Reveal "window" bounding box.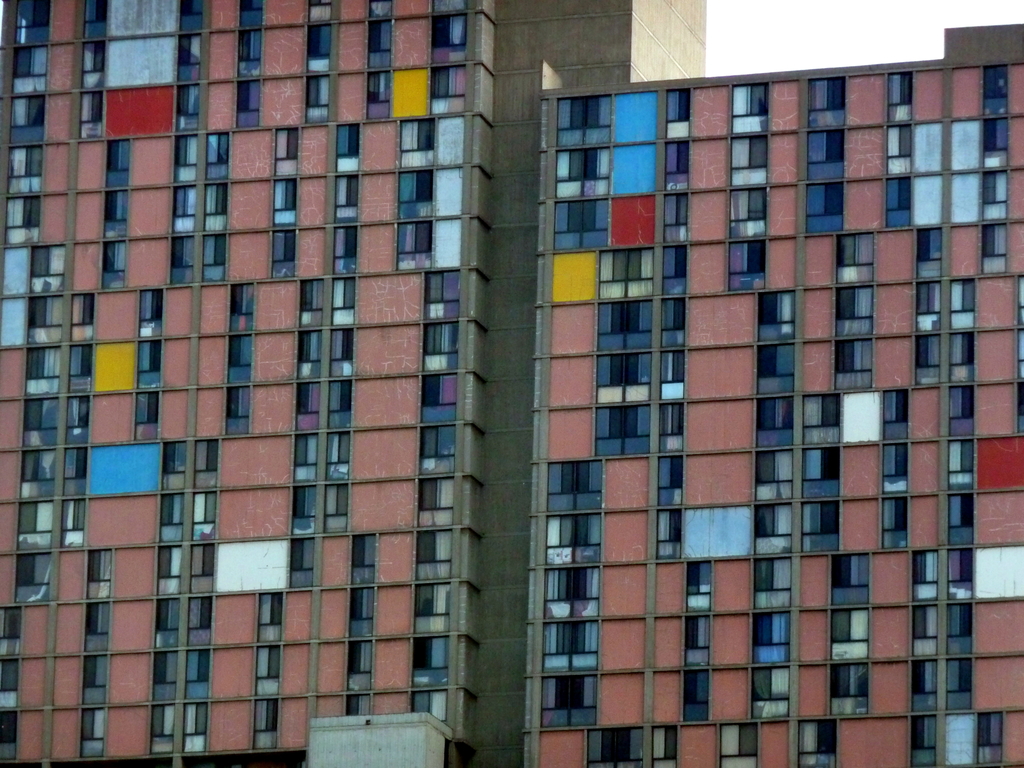
Revealed: [419,477,453,524].
